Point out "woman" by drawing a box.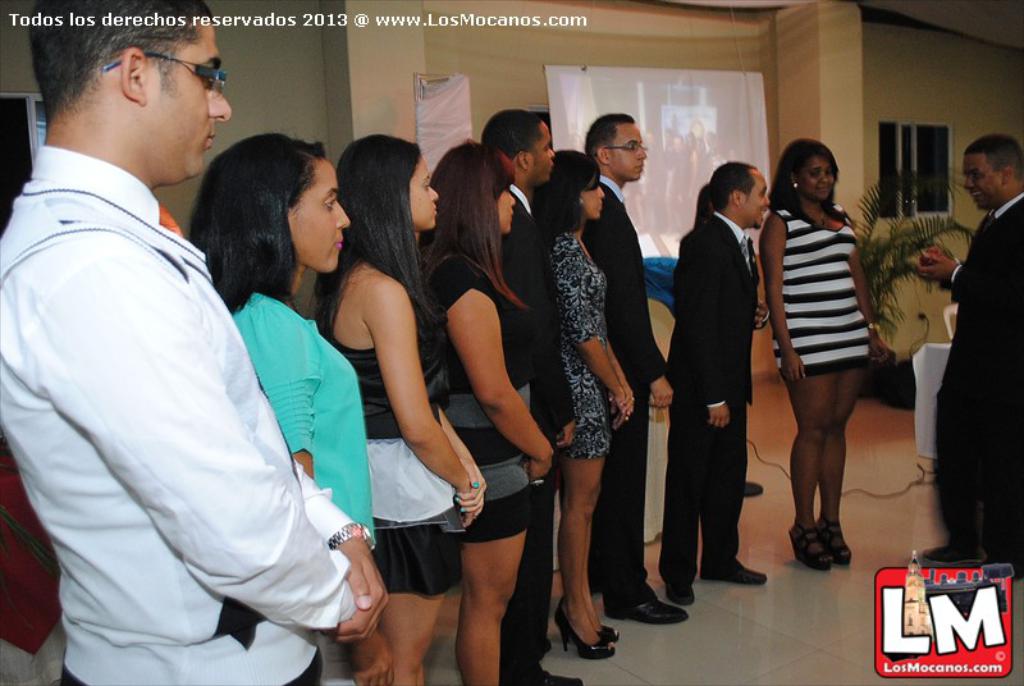
{"x1": 315, "y1": 132, "x2": 489, "y2": 682}.
